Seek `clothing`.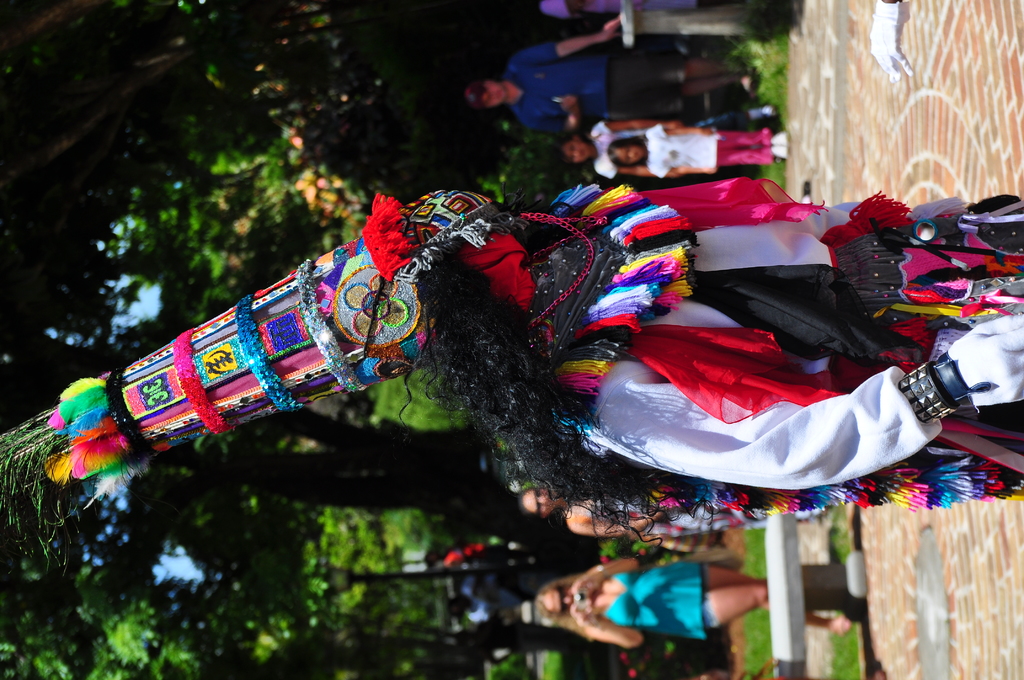
box(577, 198, 938, 492).
